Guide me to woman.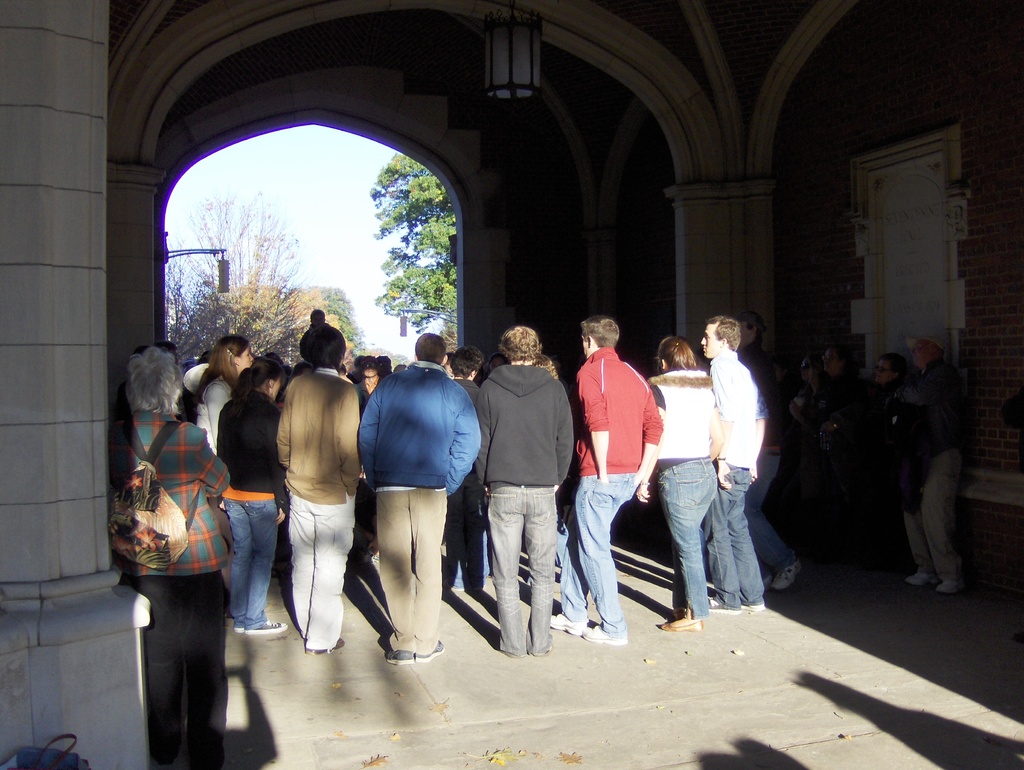
Guidance: bbox=[110, 313, 248, 751].
